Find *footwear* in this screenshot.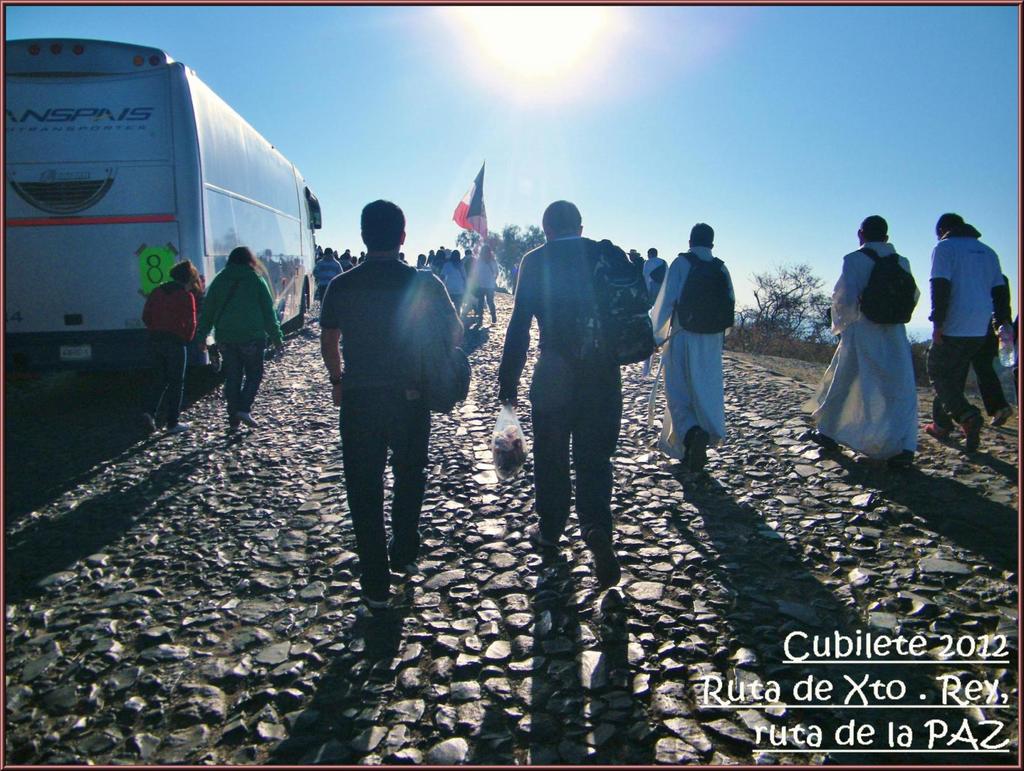
The bounding box for *footwear* is crop(401, 564, 419, 577).
